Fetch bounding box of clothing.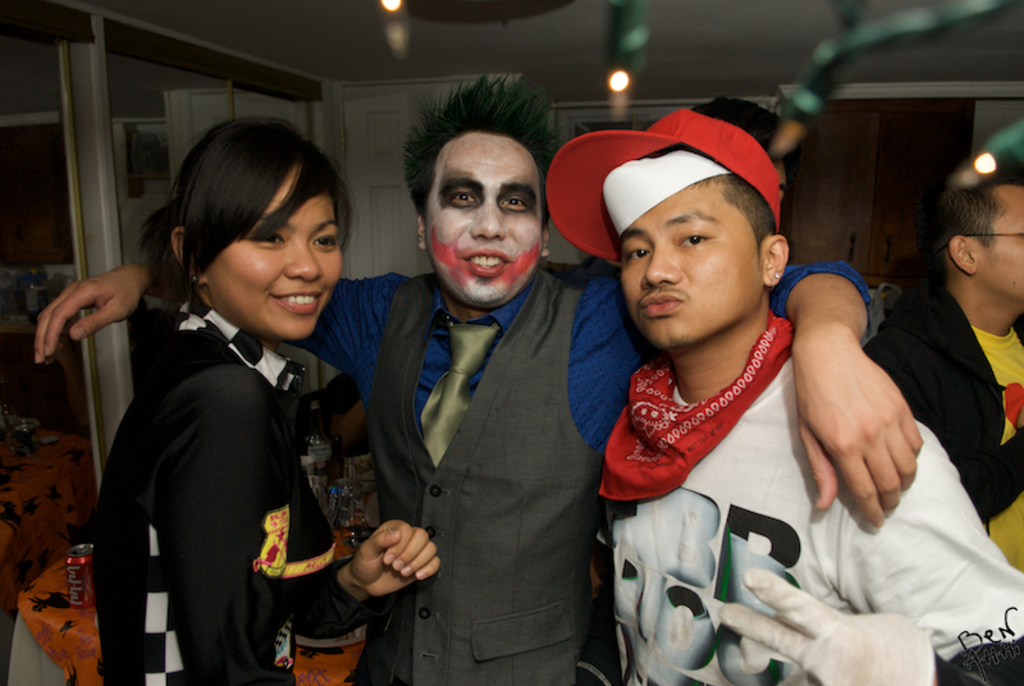
Bbox: (left=92, top=283, right=365, bottom=685).
